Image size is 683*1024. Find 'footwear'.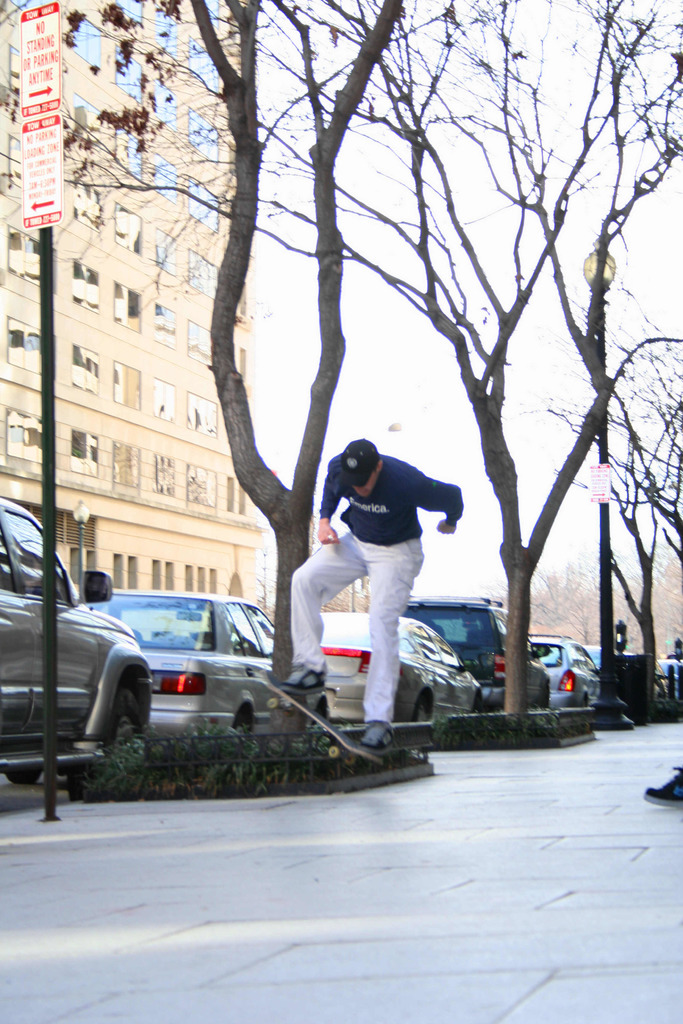
bbox=[358, 722, 389, 755].
